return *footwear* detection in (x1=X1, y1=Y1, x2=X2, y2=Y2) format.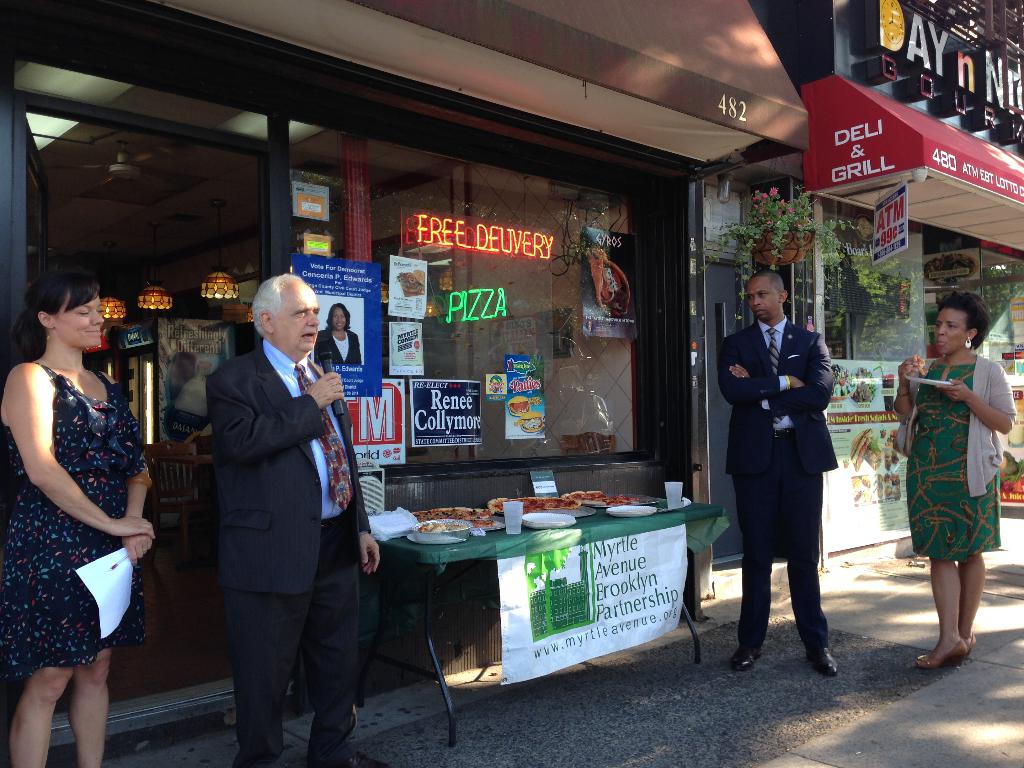
(x1=963, y1=637, x2=981, y2=659).
